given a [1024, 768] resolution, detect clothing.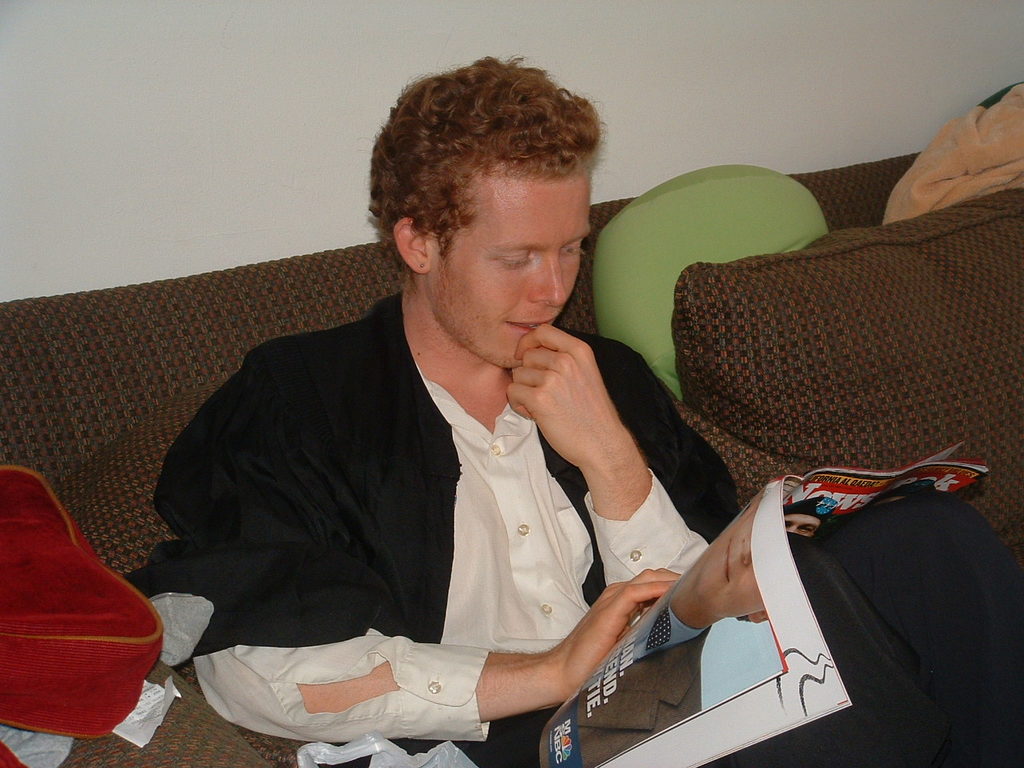
locate(149, 279, 743, 745).
